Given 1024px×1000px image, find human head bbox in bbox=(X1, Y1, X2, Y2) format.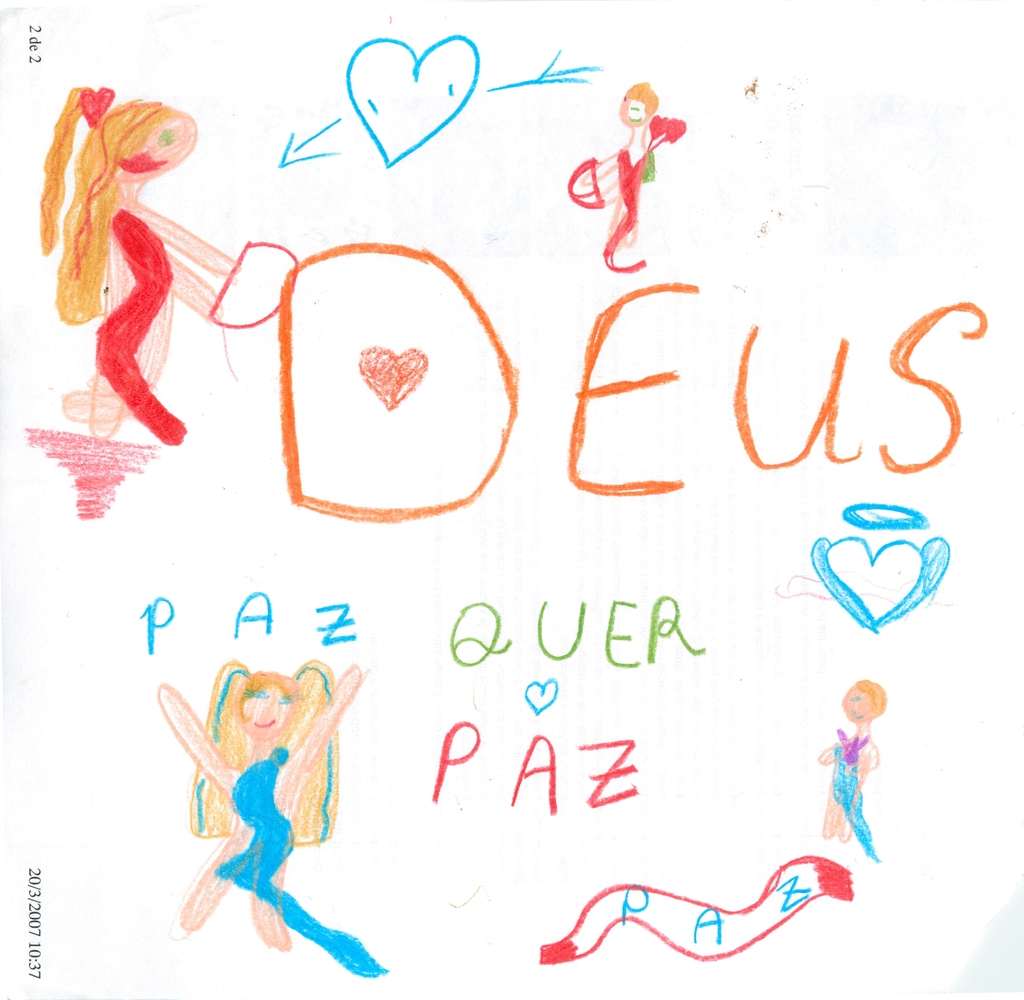
bbox=(617, 82, 658, 133).
